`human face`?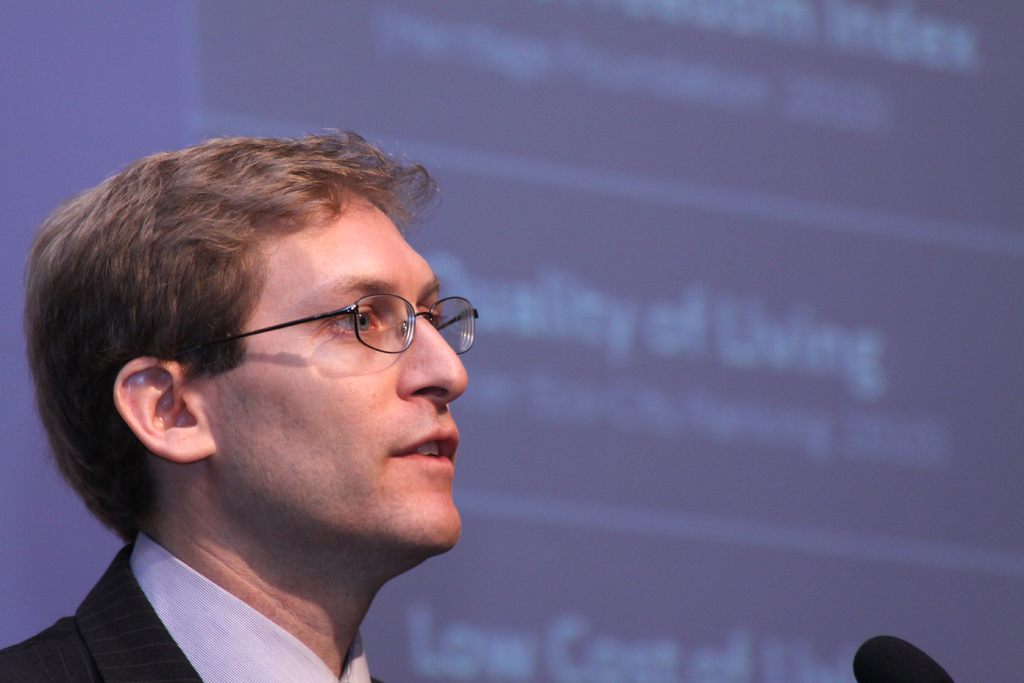
l=193, t=176, r=470, b=555
